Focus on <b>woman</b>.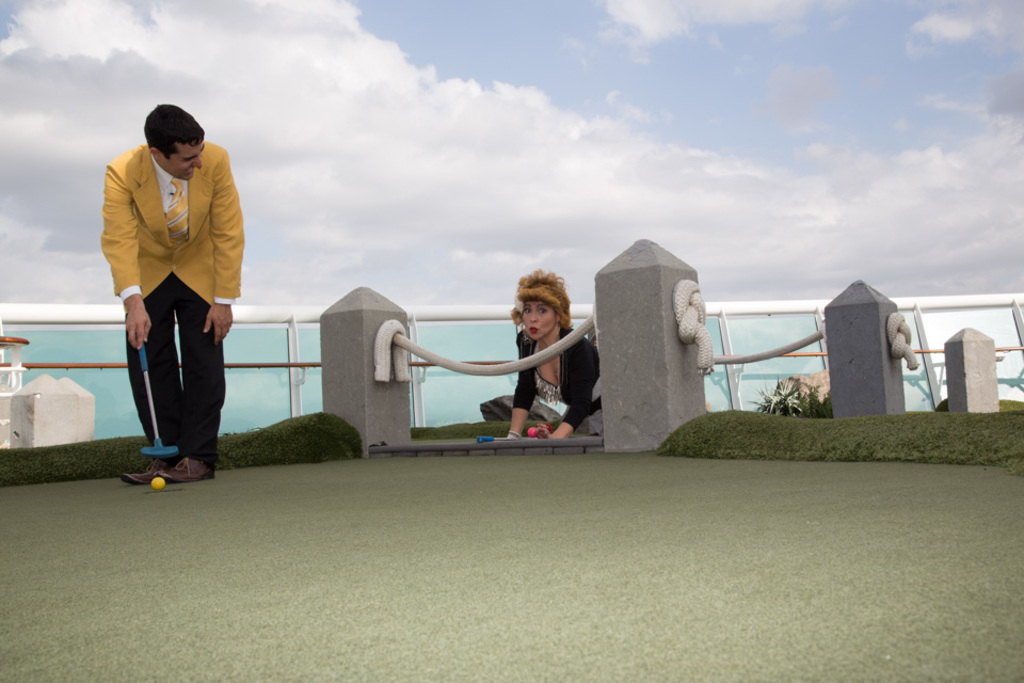
Focused at pyautogui.locateOnScreen(428, 276, 588, 445).
